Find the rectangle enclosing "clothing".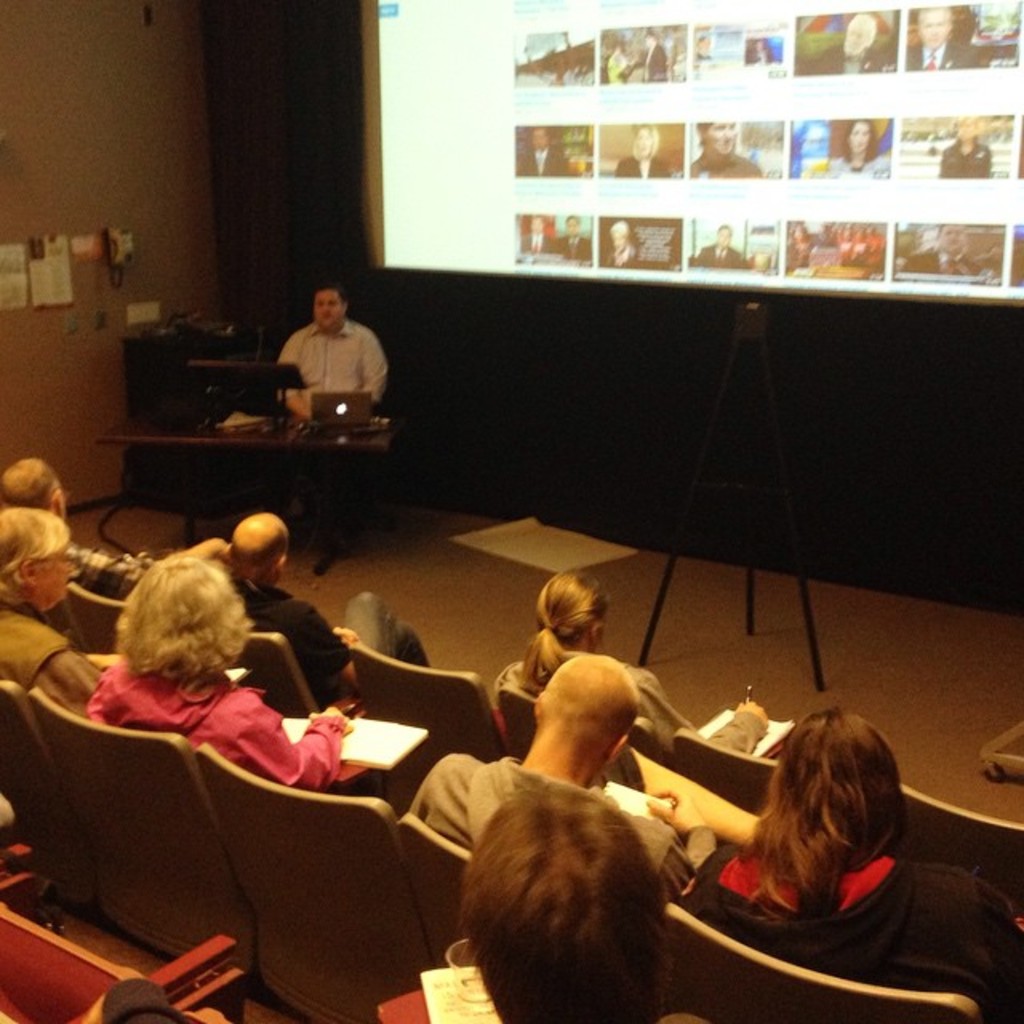
left=613, top=160, right=670, bottom=181.
